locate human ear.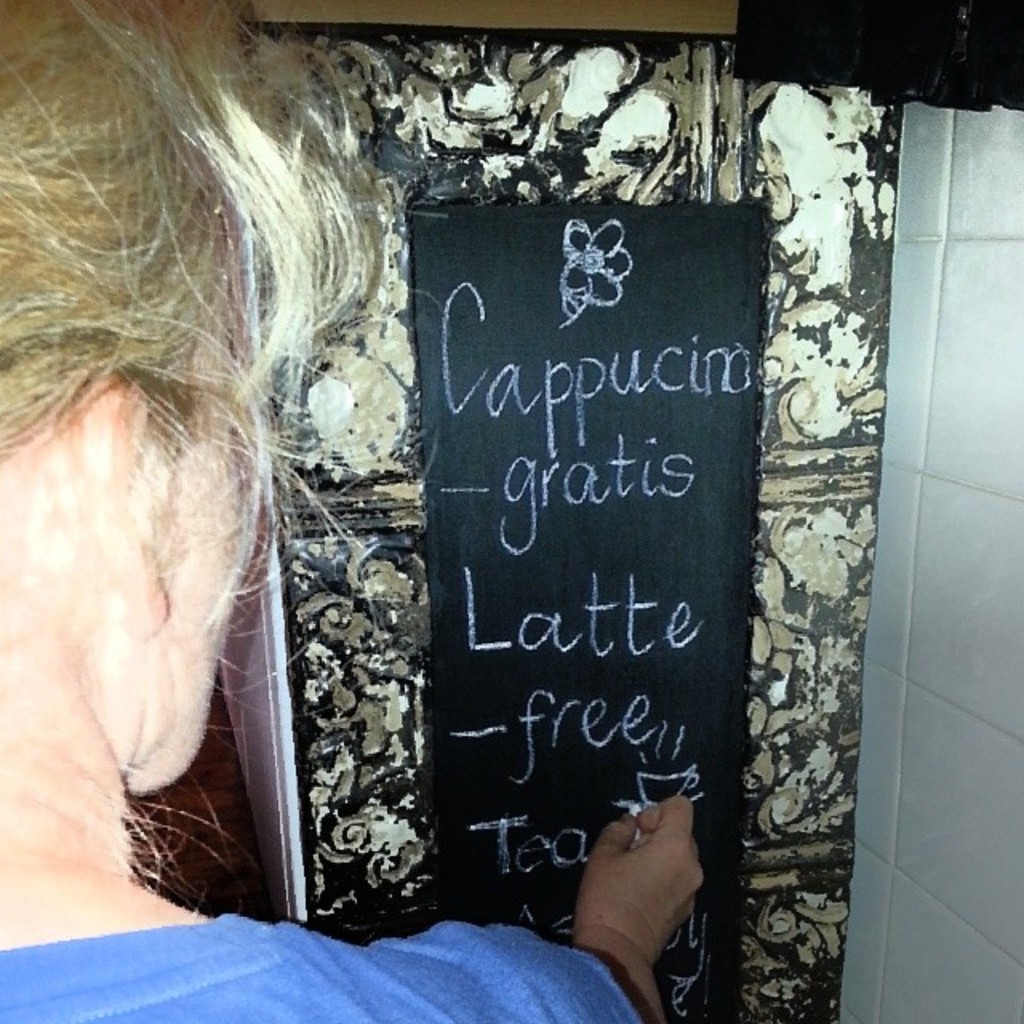
Bounding box: box(85, 384, 168, 640).
